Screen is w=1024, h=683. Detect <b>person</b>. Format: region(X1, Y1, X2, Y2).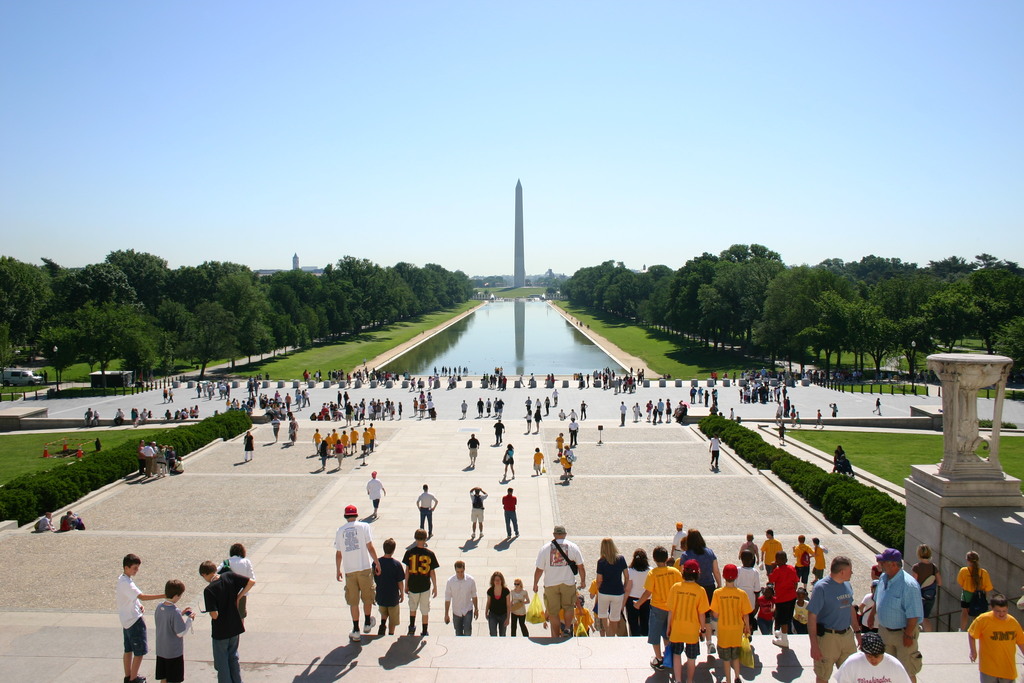
region(34, 511, 58, 534).
